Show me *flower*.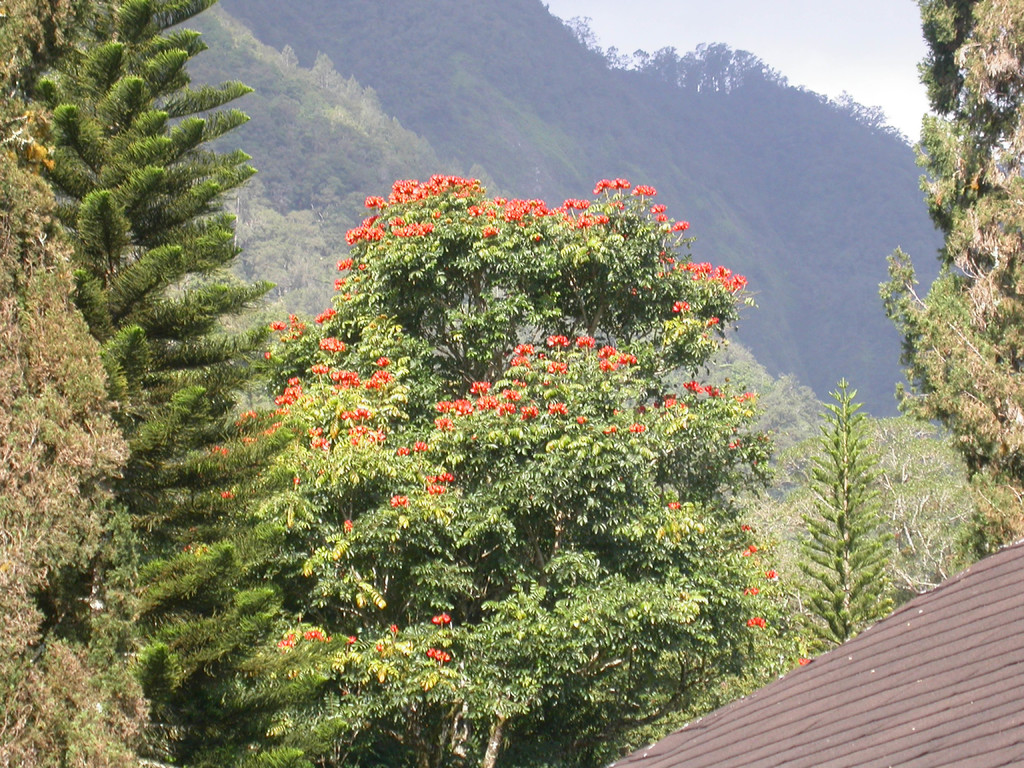
*flower* is here: (left=316, top=307, right=335, bottom=323).
